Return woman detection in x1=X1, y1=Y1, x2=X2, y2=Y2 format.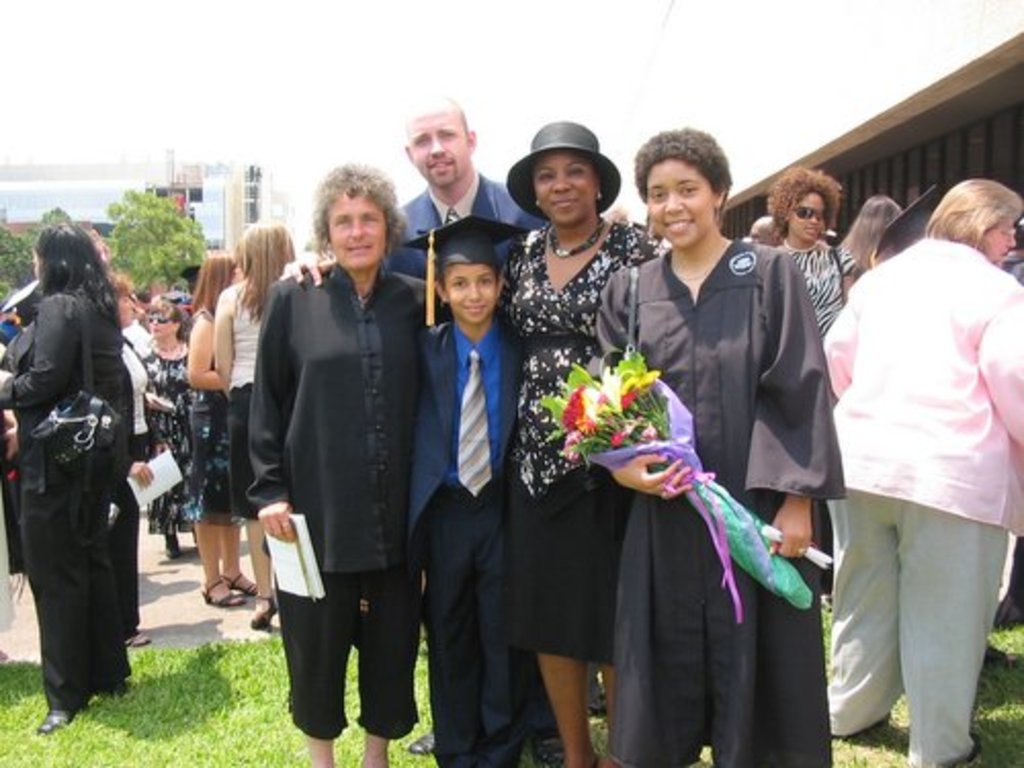
x1=182, y1=252, x2=260, y2=608.
